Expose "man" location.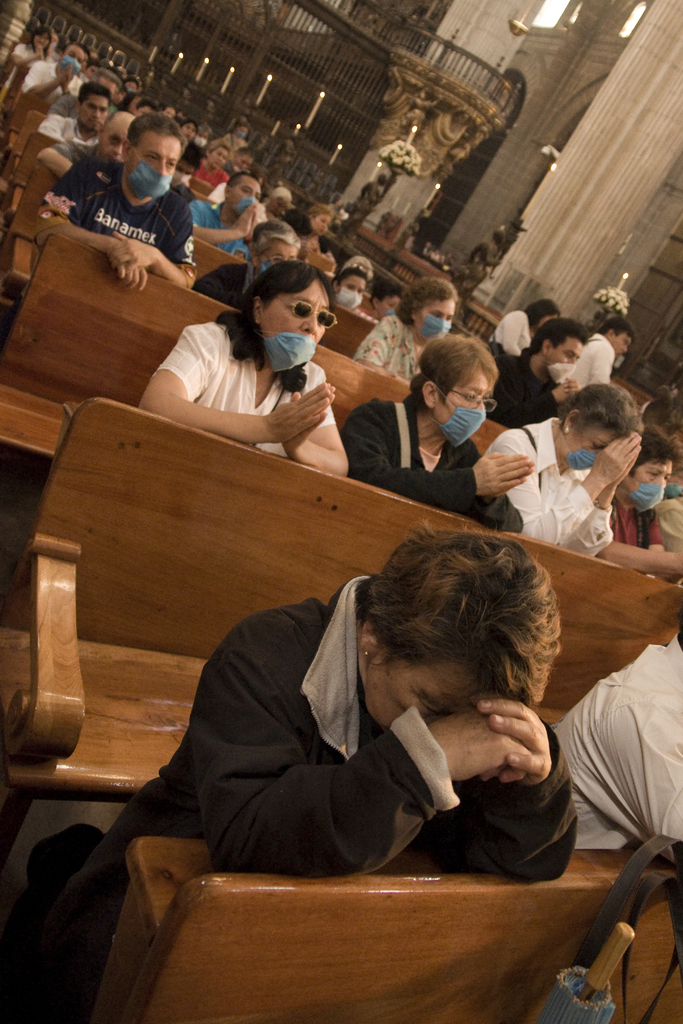
Exposed at bbox=[37, 86, 104, 138].
